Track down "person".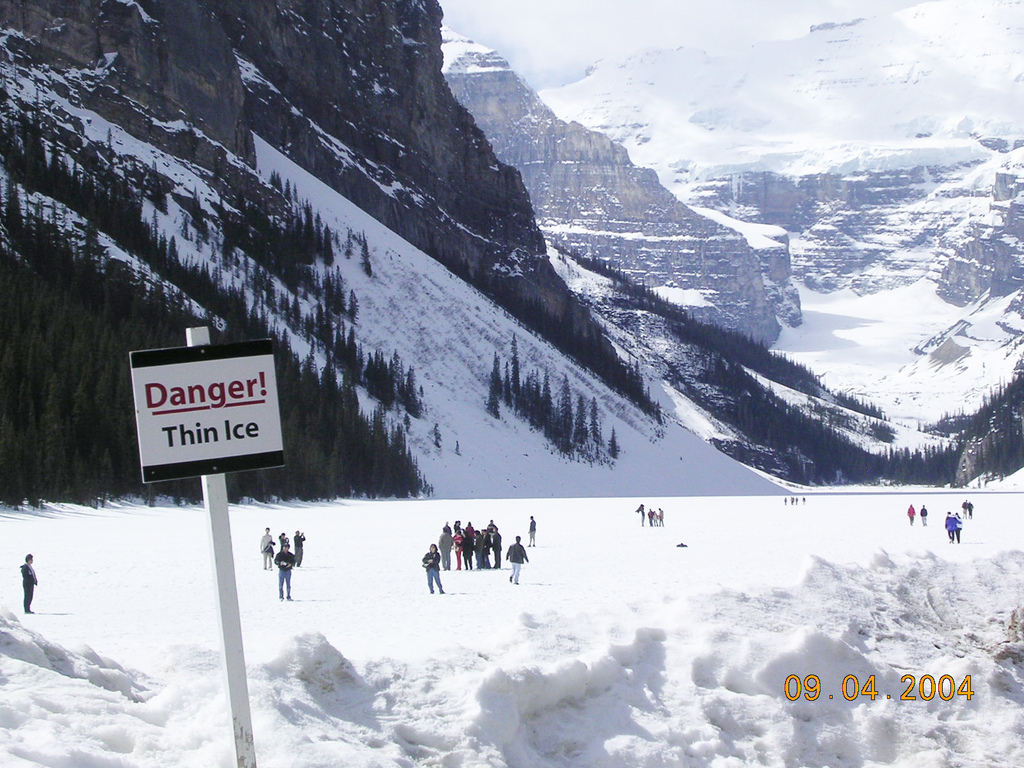
Tracked to 525,520,539,549.
